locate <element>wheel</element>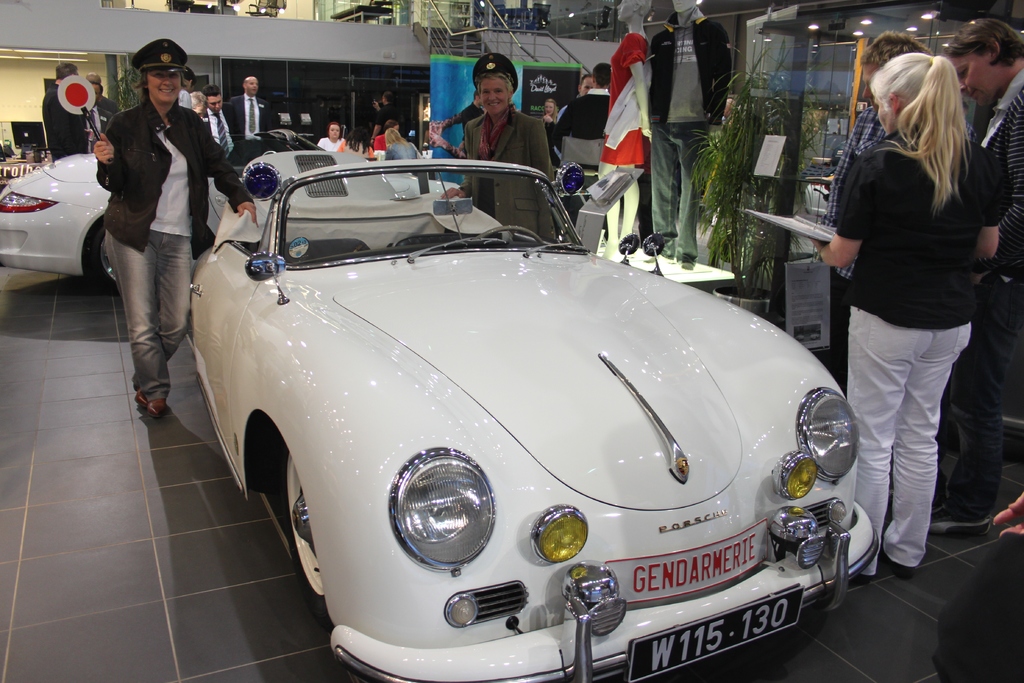
[x1=91, y1=222, x2=118, y2=294]
